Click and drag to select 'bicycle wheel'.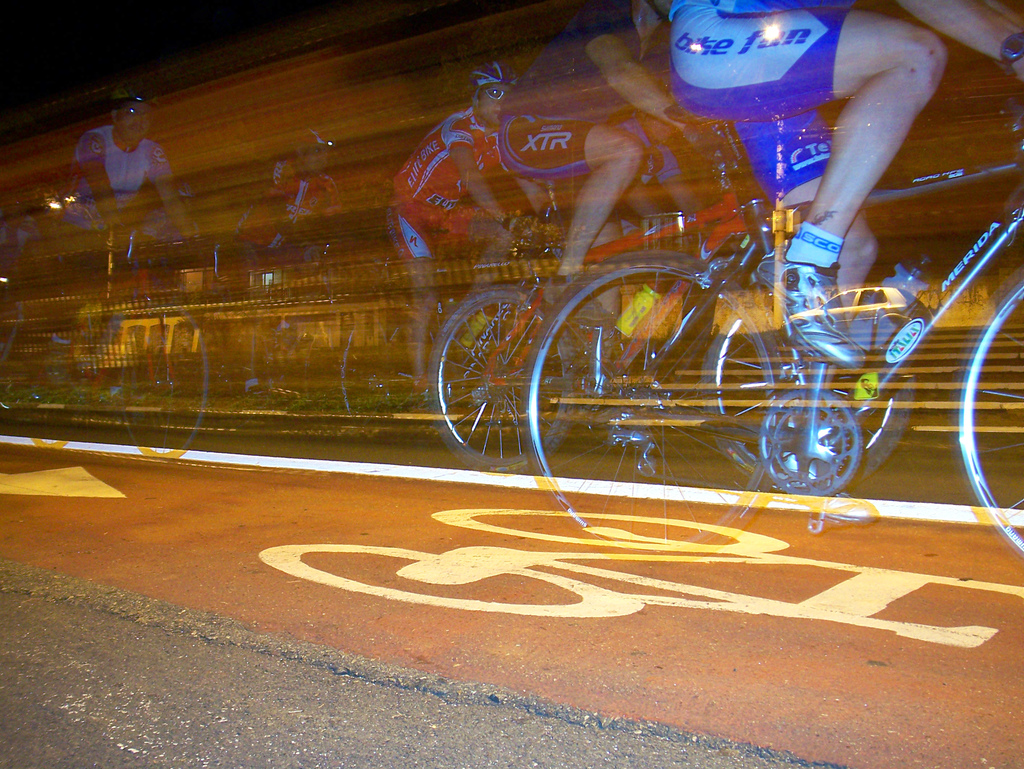
Selection: l=434, t=260, r=558, b=462.
